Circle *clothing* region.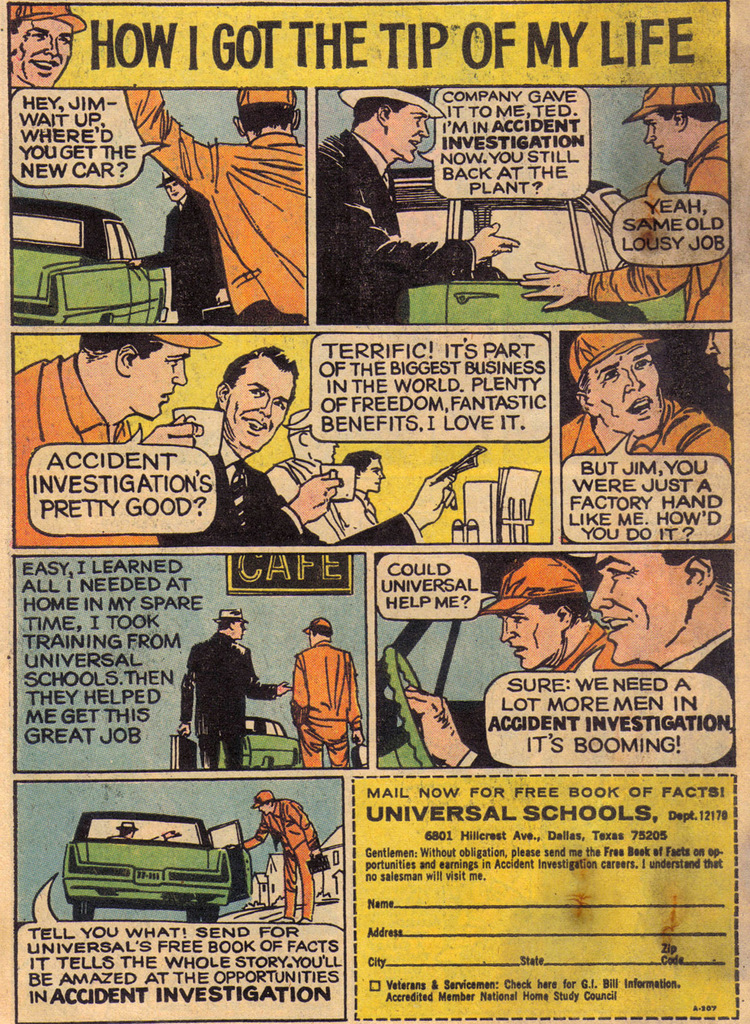
Region: (282, 629, 367, 765).
